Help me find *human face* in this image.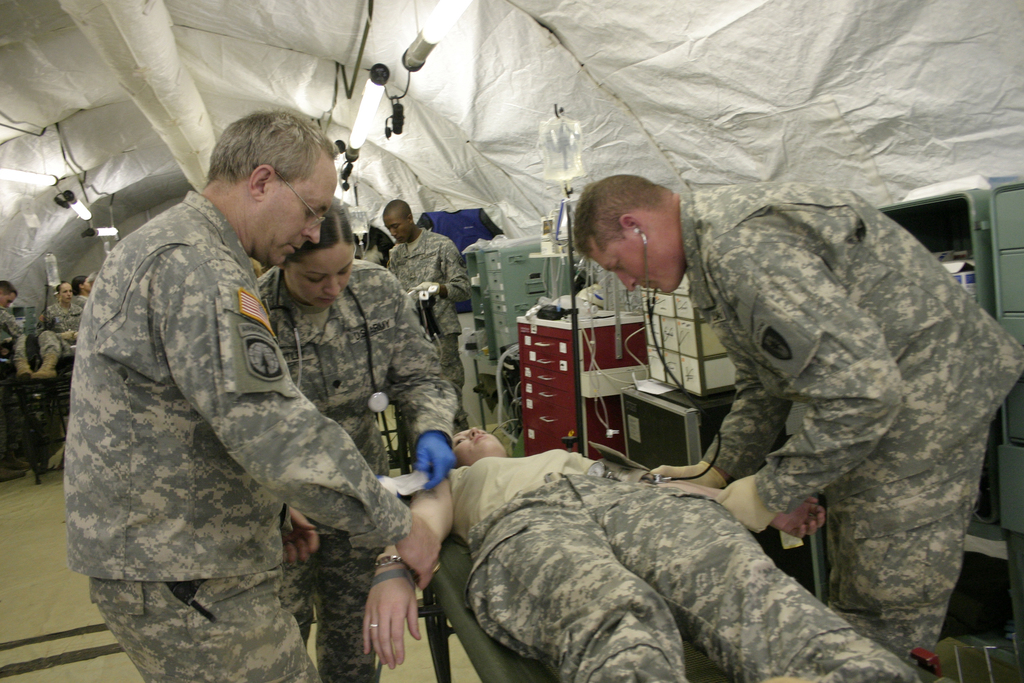
Found it: <bbox>249, 161, 335, 268</bbox>.
